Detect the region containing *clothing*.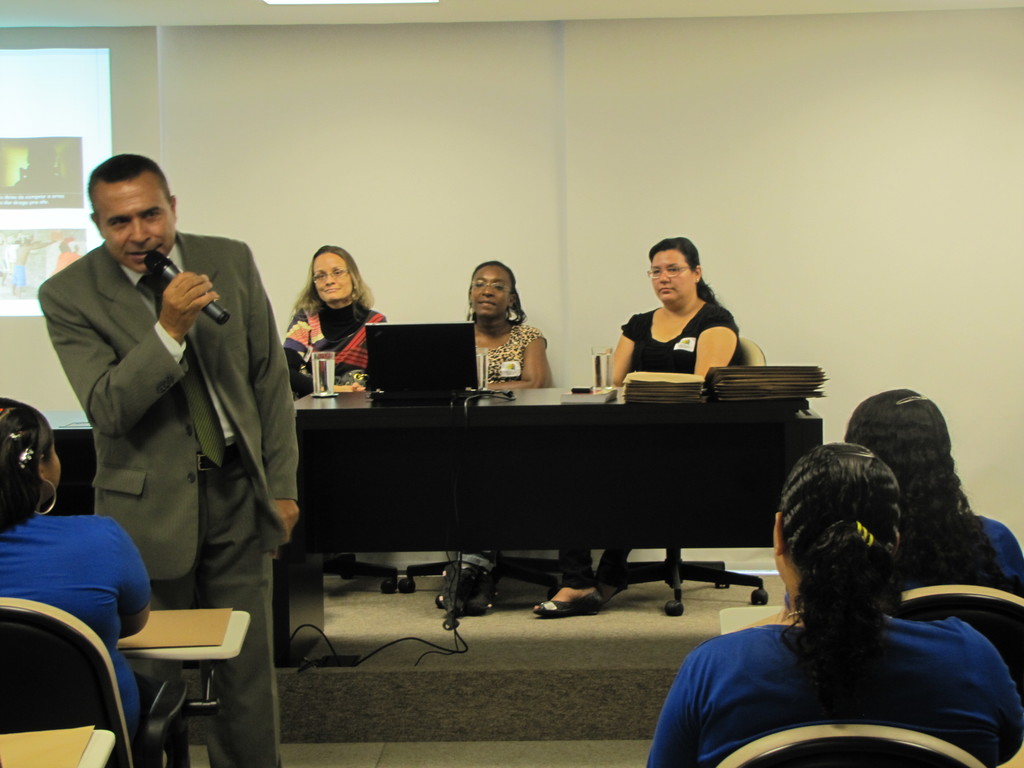
Rect(780, 509, 1023, 605).
